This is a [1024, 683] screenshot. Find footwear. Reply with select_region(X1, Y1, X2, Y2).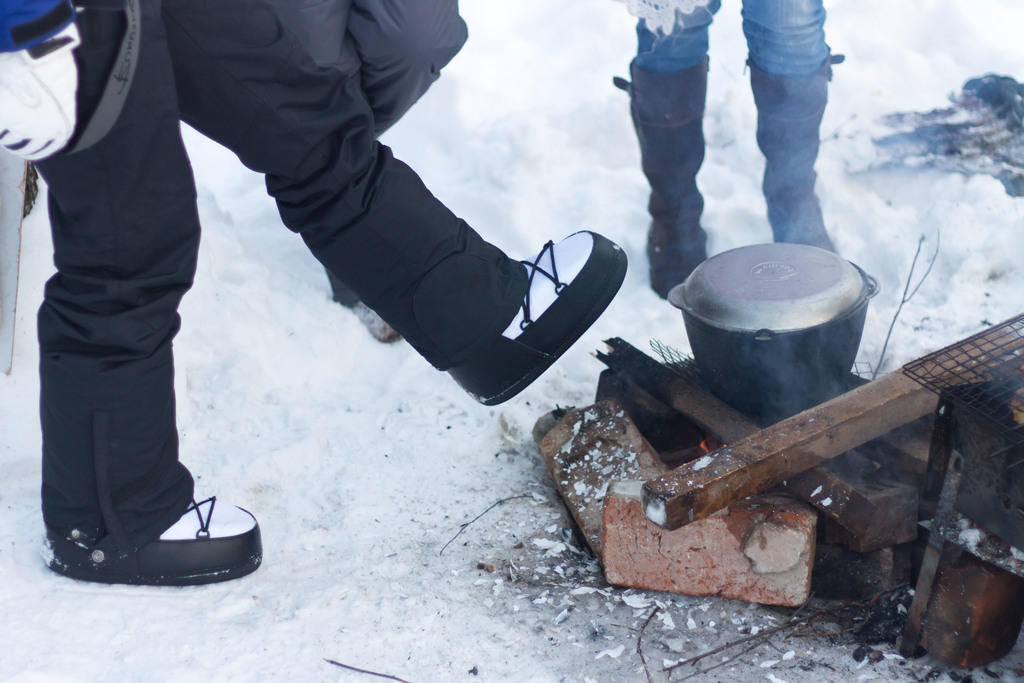
select_region(742, 44, 844, 247).
